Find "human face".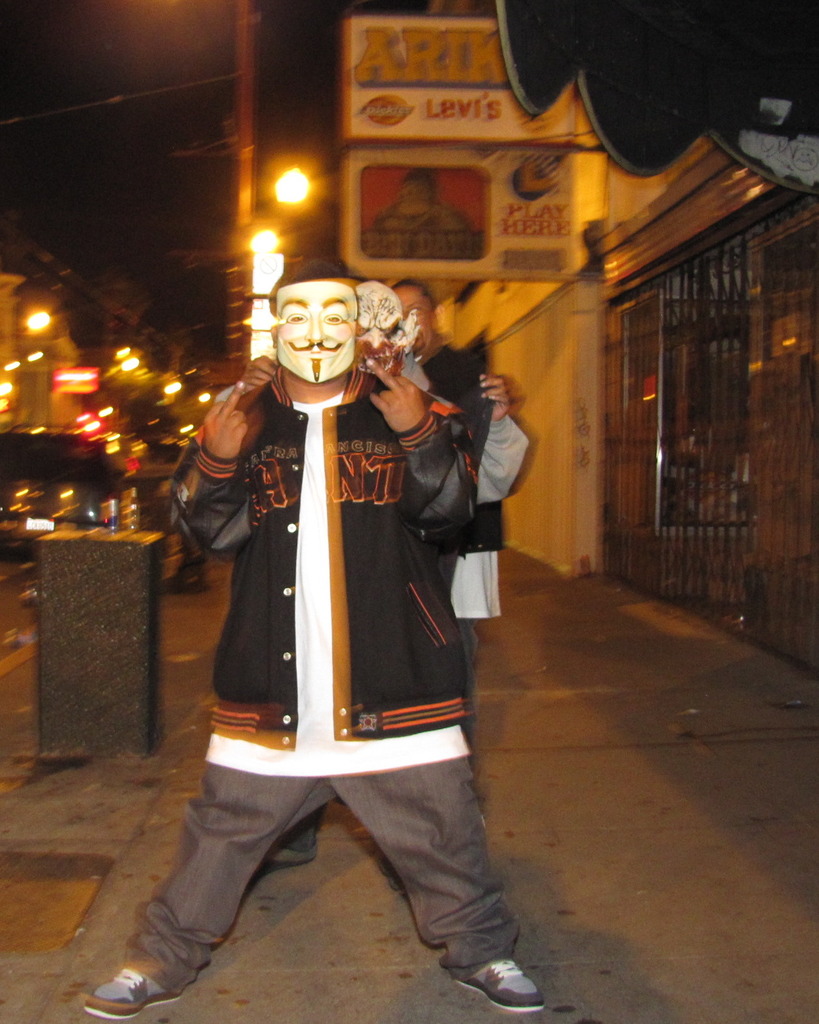
353, 294, 398, 375.
